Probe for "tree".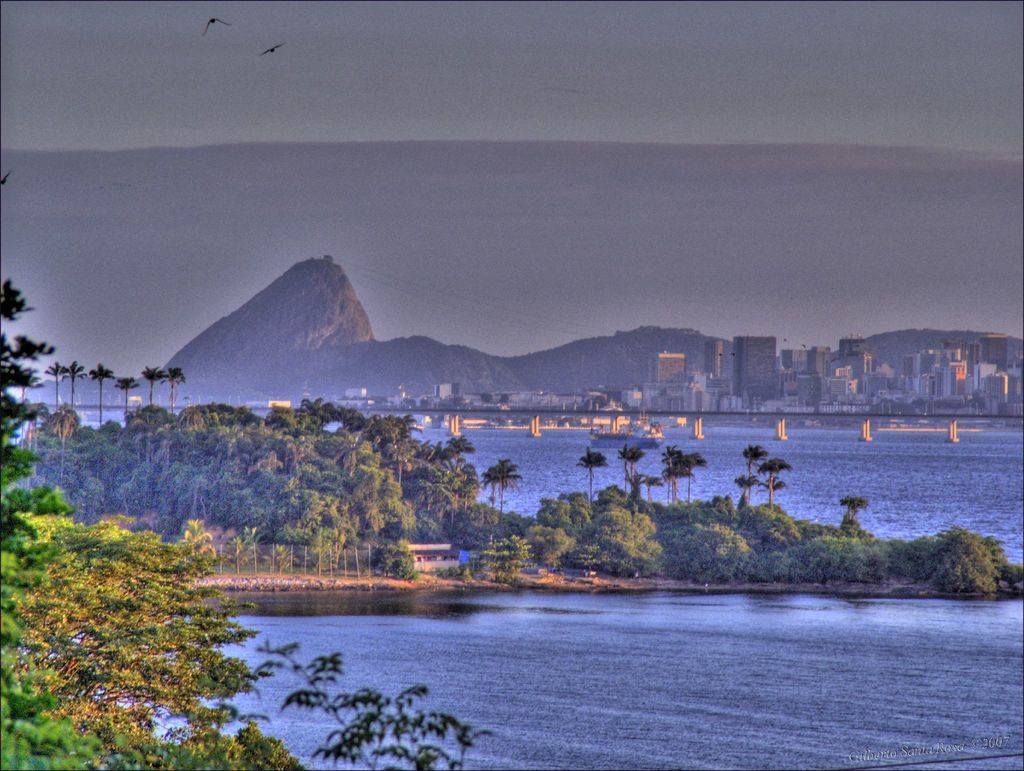
Probe result: 86,363,115,419.
